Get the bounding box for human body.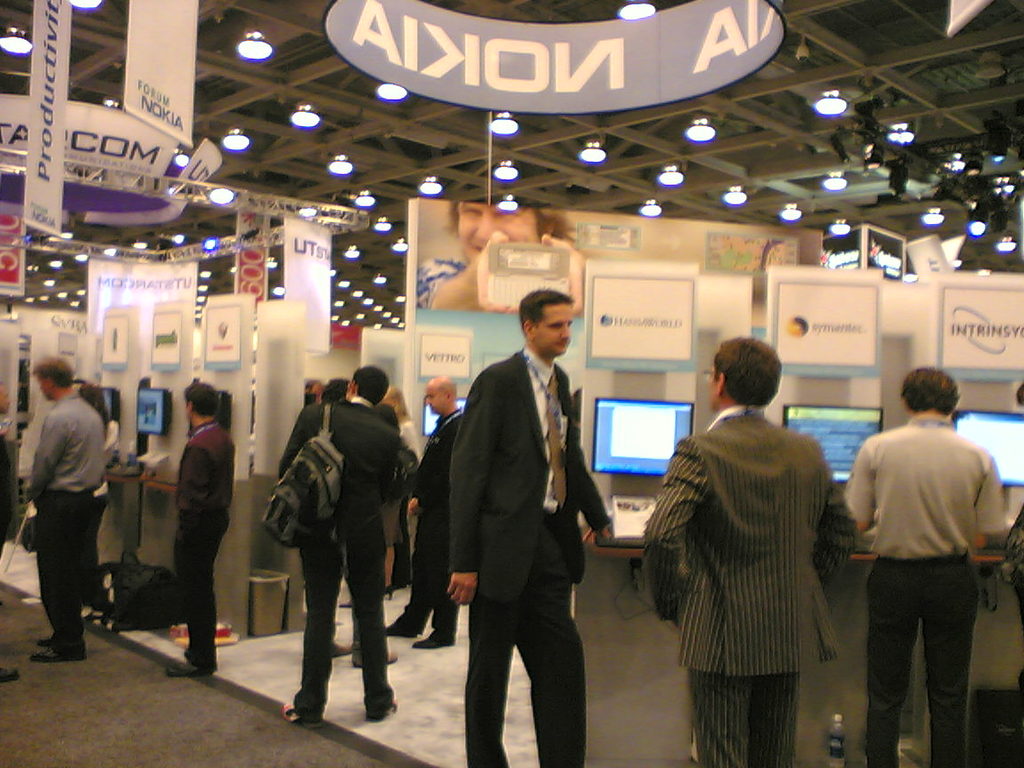
<box>382,405,473,652</box>.
